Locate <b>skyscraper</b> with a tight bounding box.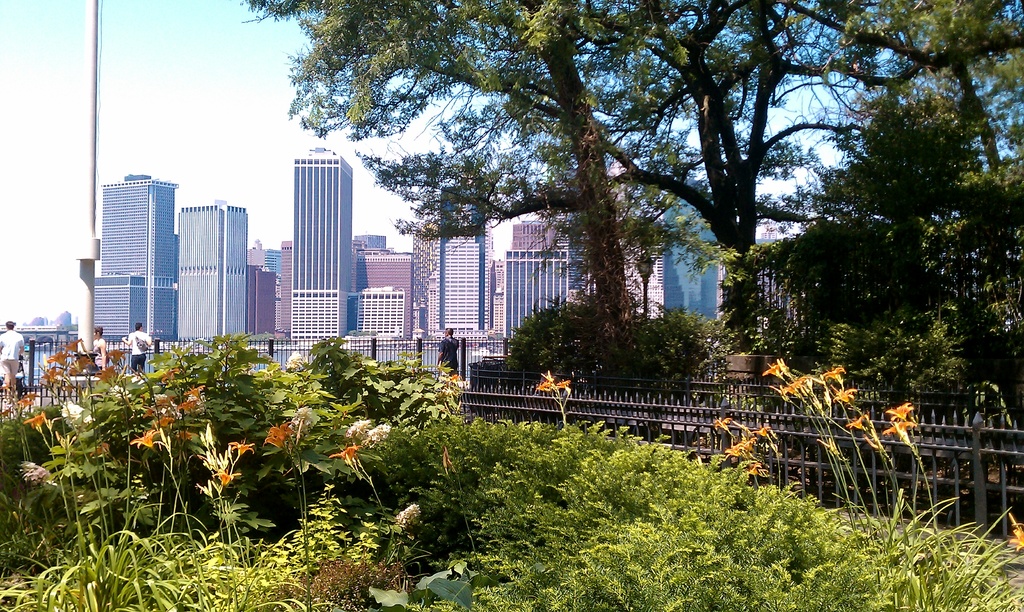
292,148,353,349.
